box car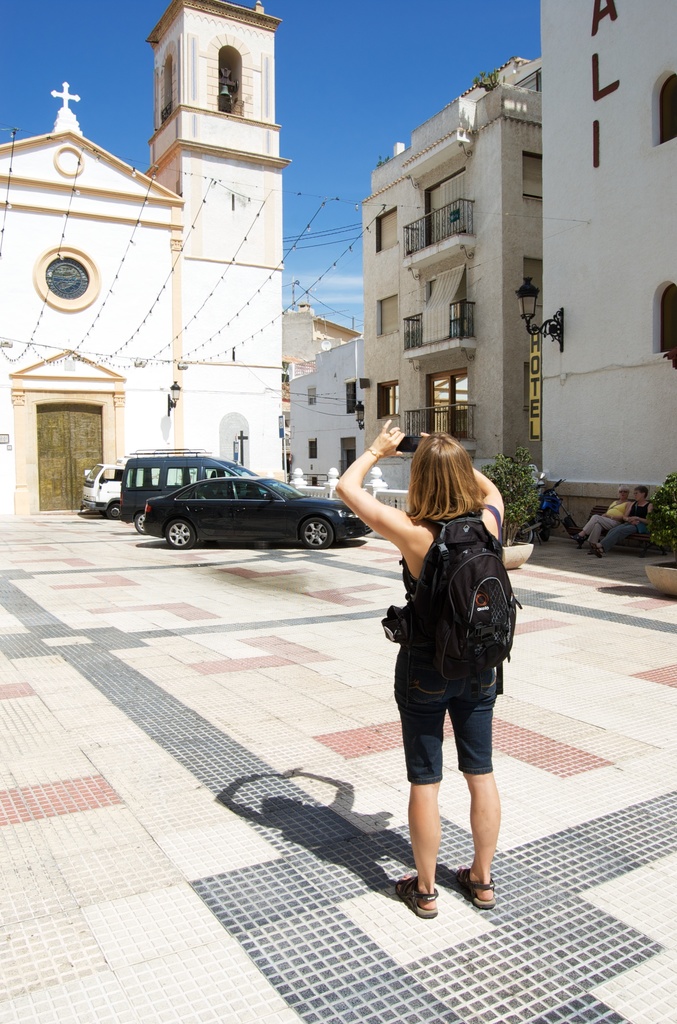
bbox(136, 471, 370, 543)
